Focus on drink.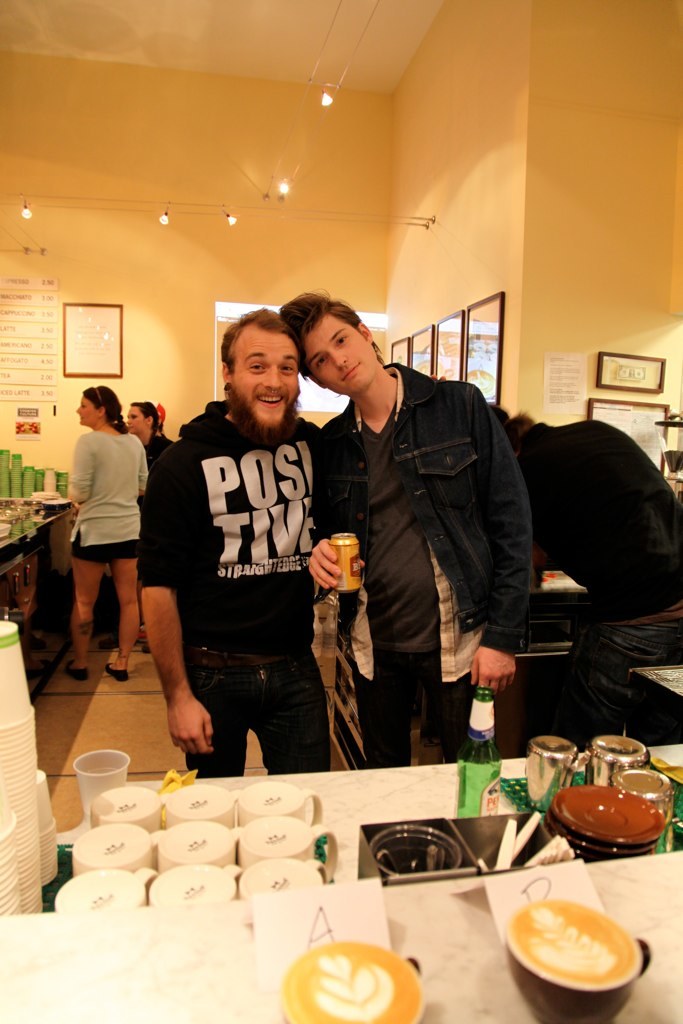
Focused at <box>55,747,128,822</box>.
